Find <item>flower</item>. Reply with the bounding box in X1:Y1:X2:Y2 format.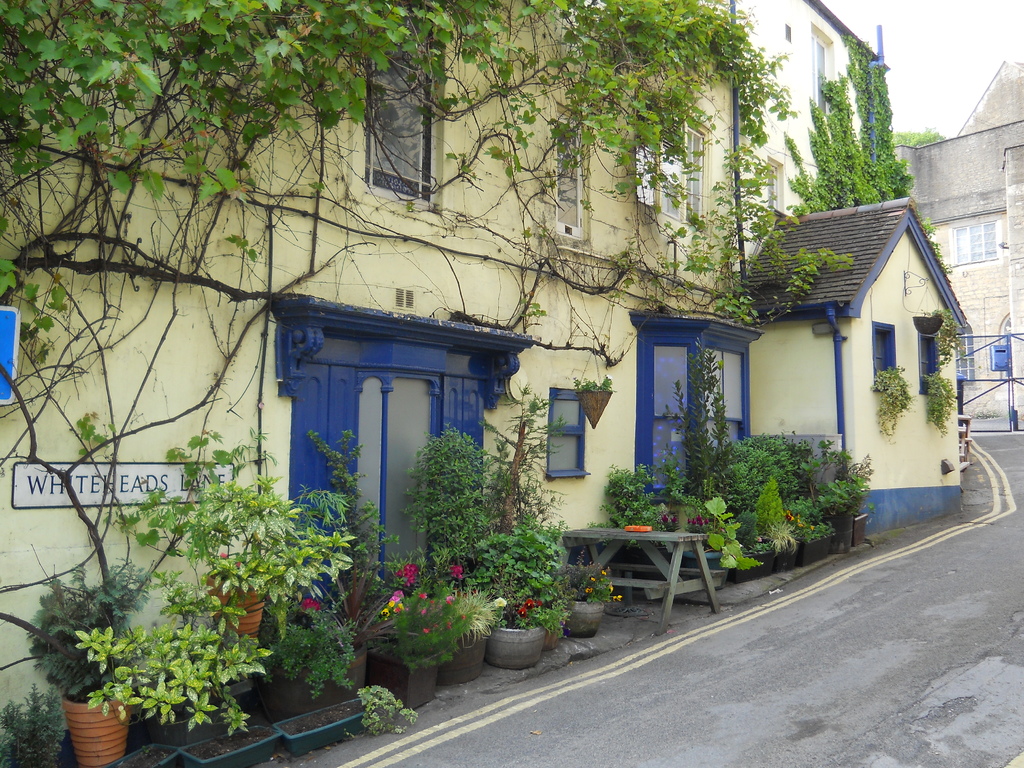
519:607:529:618.
